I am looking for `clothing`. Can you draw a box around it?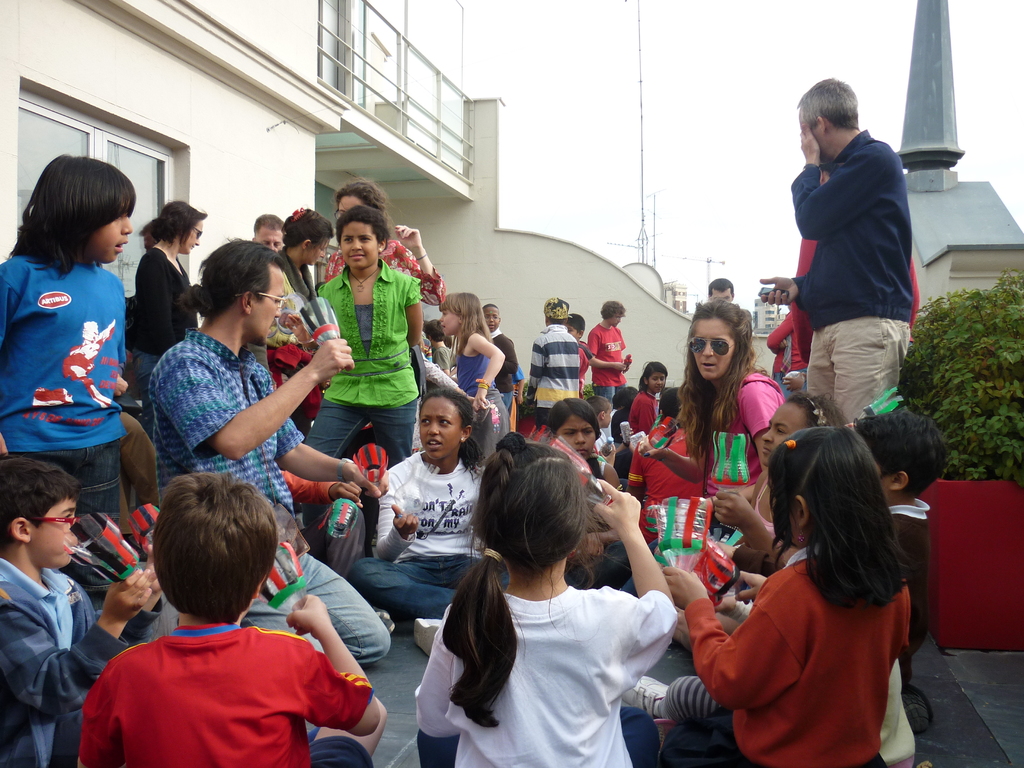
Sure, the bounding box is locate(768, 500, 927, 673).
